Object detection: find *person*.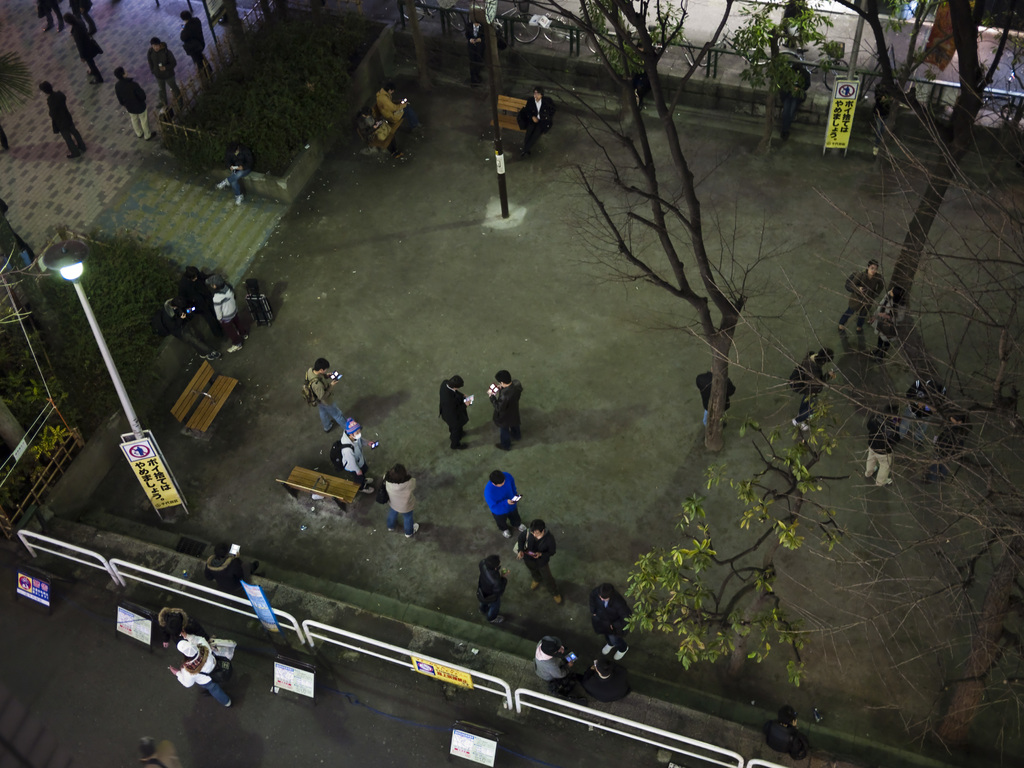
box=[486, 365, 523, 450].
